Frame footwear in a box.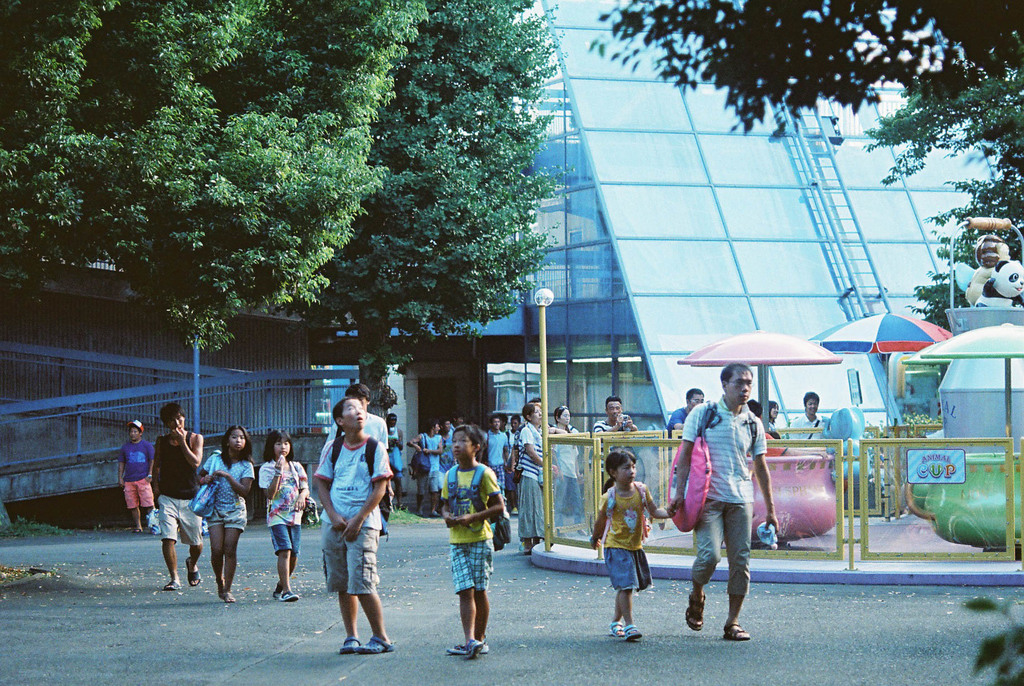
pyautogui.locateOnScreen(685, 584, 703, 632).
